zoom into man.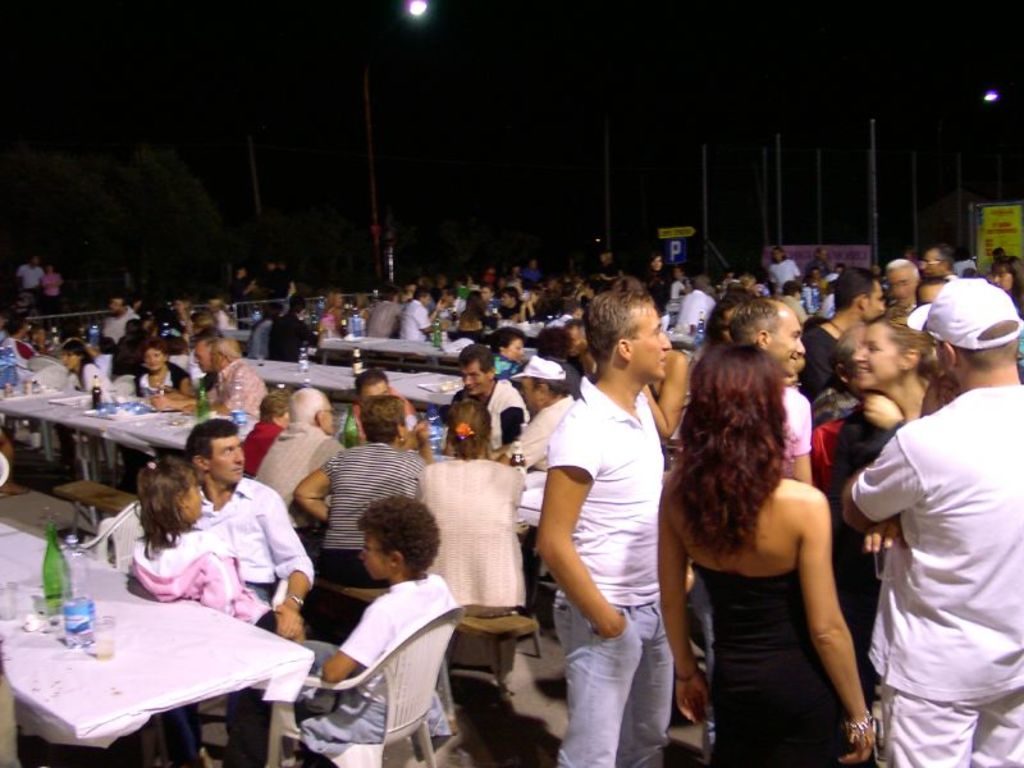
Zoom target: l=337, t=362, r=434, b=447.
